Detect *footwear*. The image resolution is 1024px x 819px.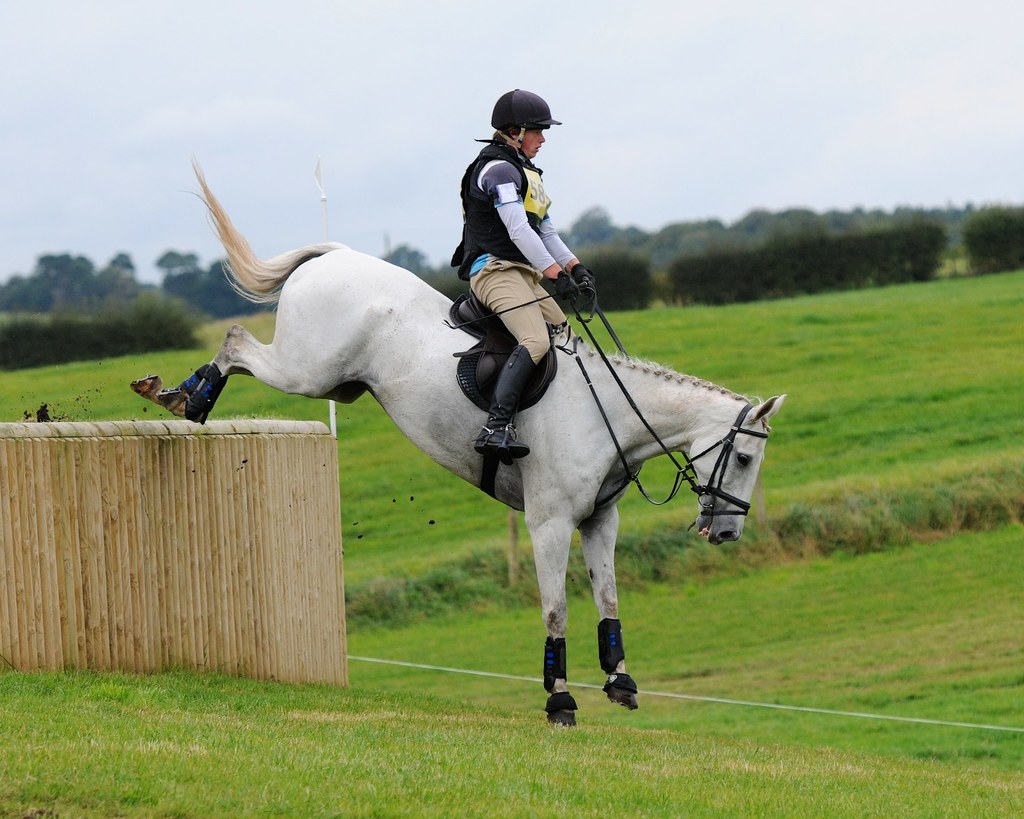
left=472, top=343, right=532, bottom=463.
